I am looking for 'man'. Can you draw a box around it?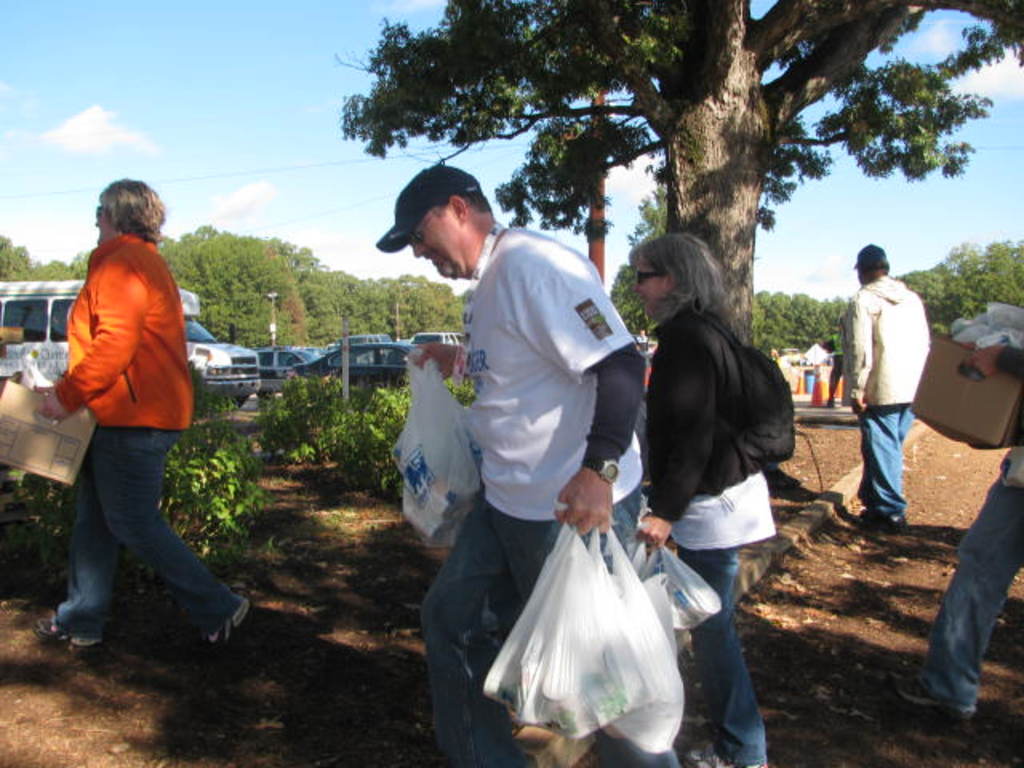
Sure, the bounding box is pyautogui.locateOnScreen(843, 245, 949, 542).
